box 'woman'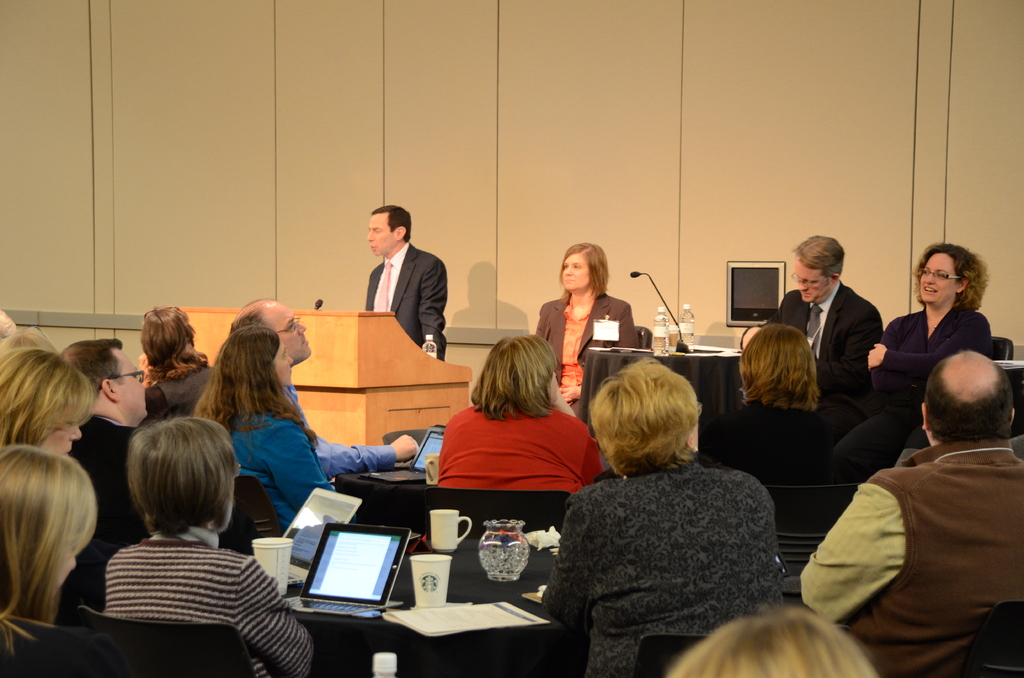
(left=190, top=328, right=330, bottom=532)
